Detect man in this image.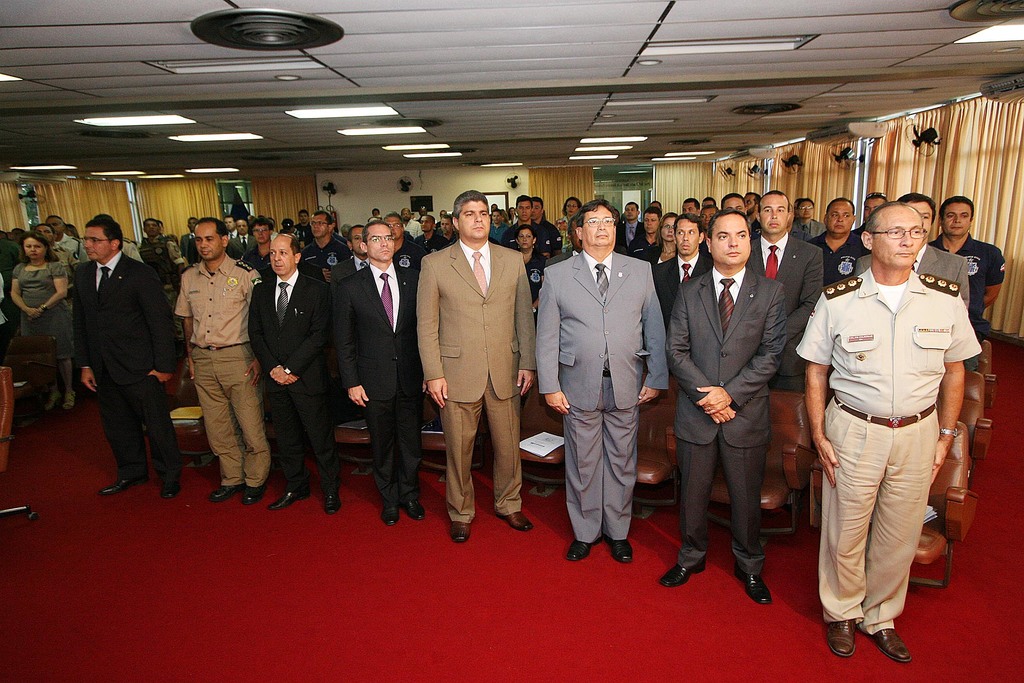
Detection: rect(89, 212, 144, 259).
